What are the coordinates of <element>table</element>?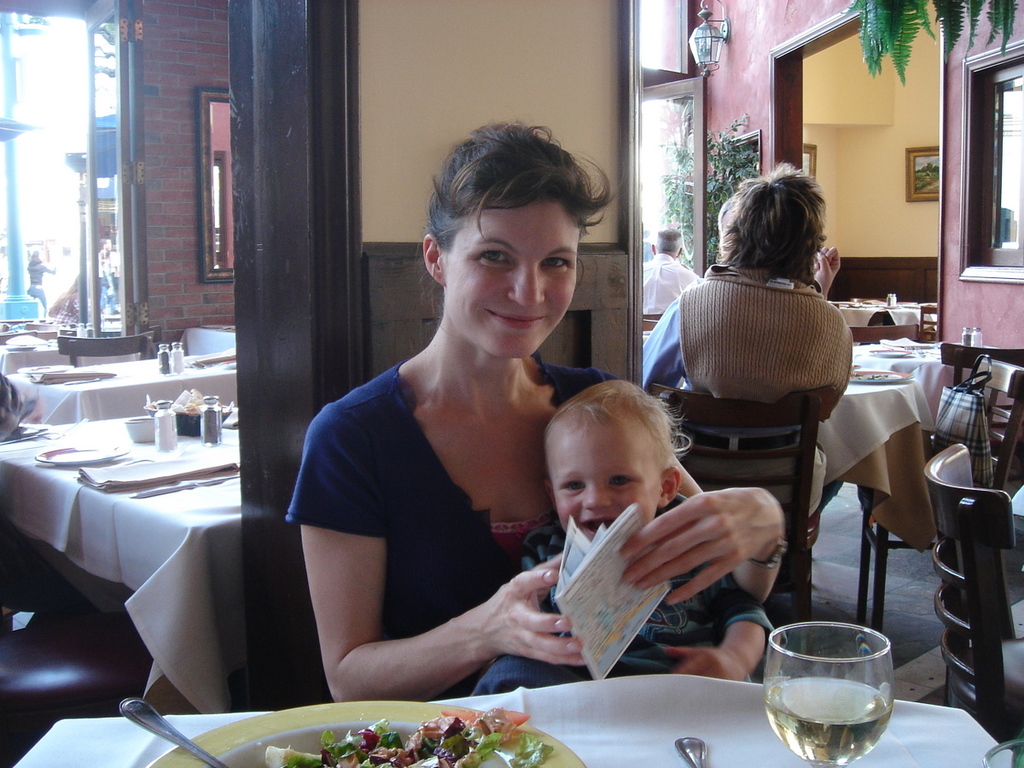
<region>6, 672, 1023, 767</region>.
